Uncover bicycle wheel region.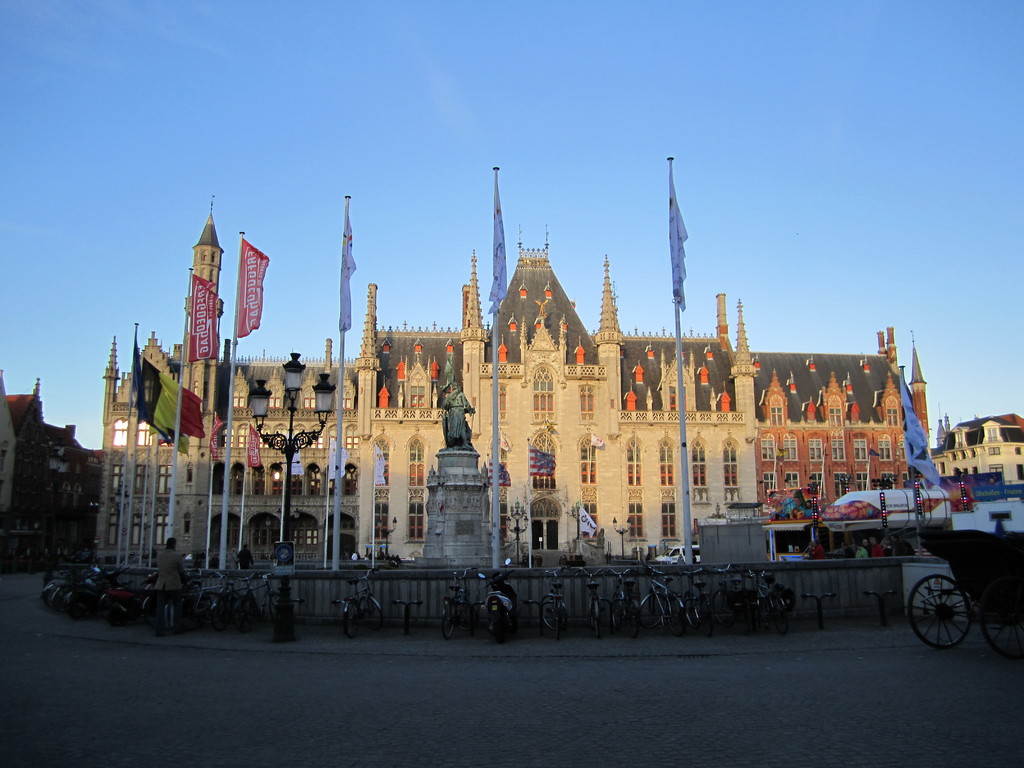
Uncovered: pyautogui.locateOnScreen(551, 599, 561, 639).
